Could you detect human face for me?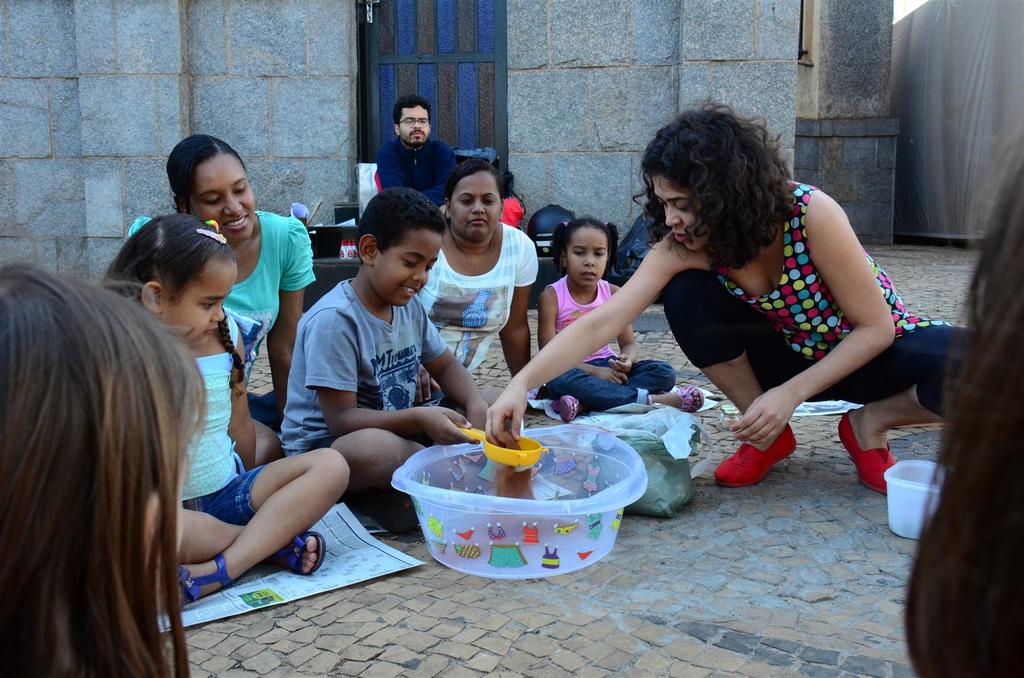
Detection result: bbox=(570, 217, 609, 286).
